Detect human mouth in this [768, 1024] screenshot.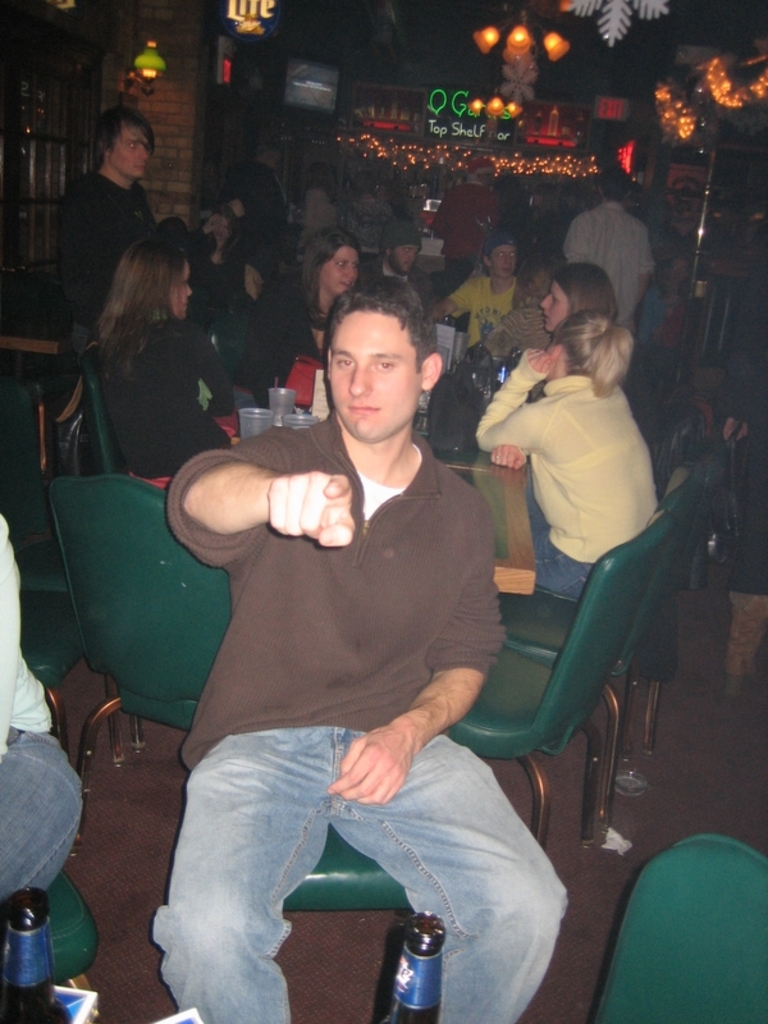
Detection: 182:298:195:312.
